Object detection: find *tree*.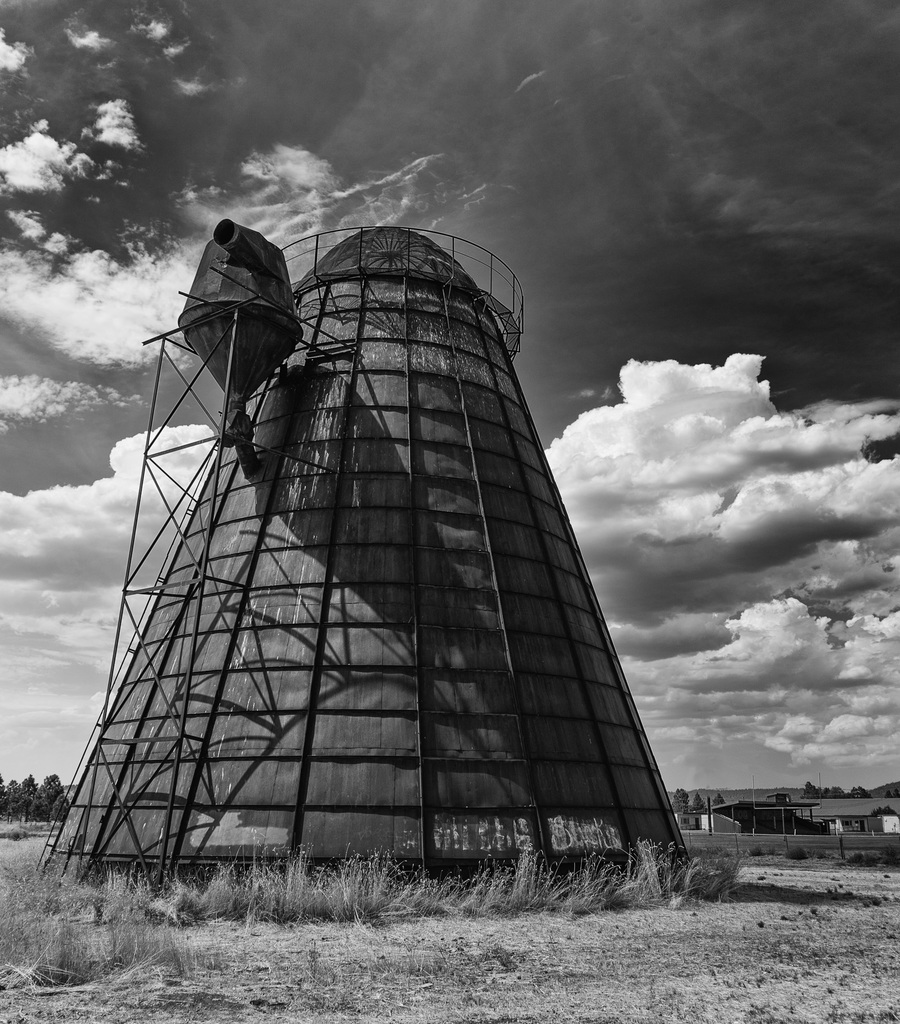
693/787/705/815.
